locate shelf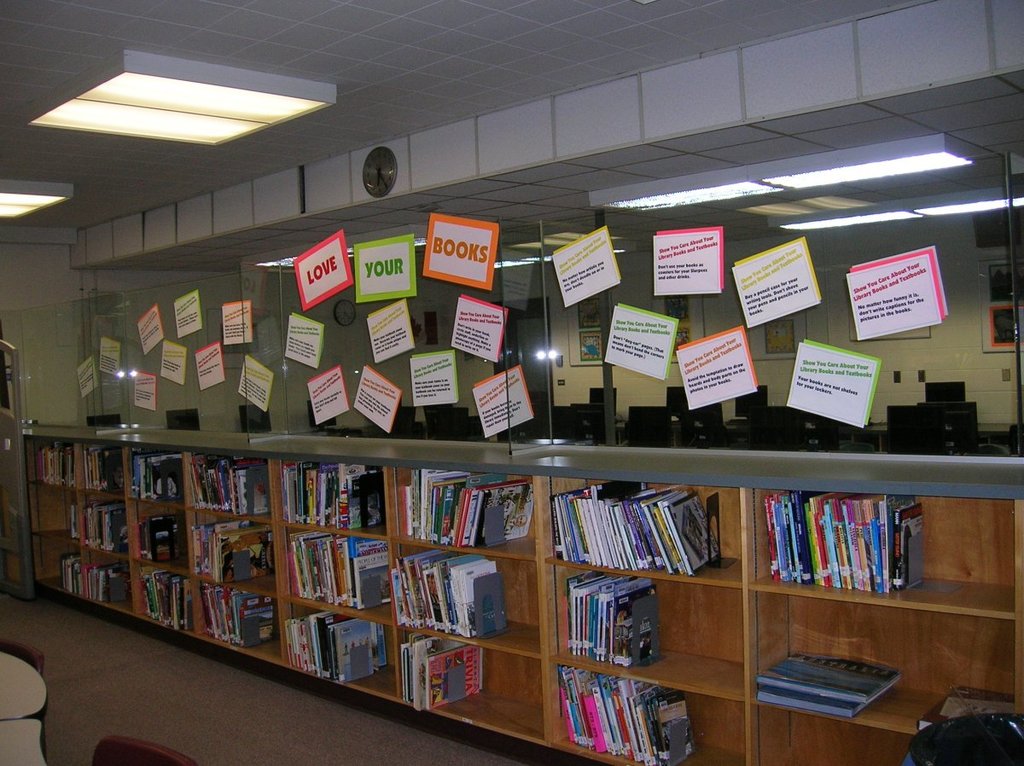
[390, 544, 556, 663]
